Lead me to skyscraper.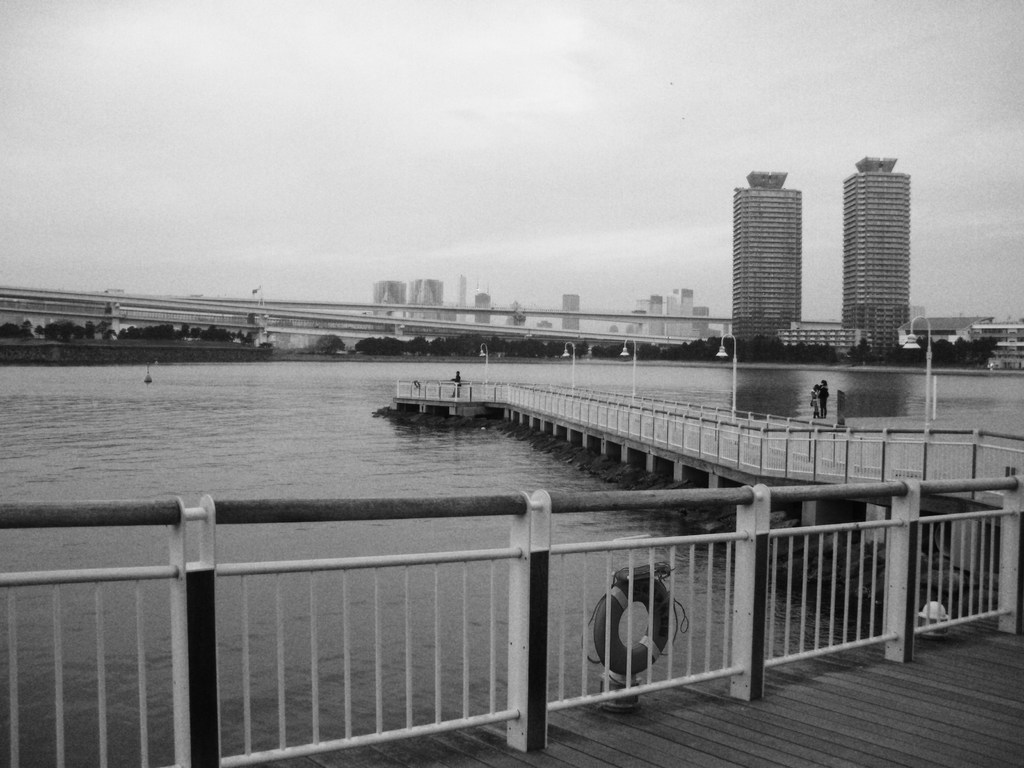
Lead to 509:298:532:332.
